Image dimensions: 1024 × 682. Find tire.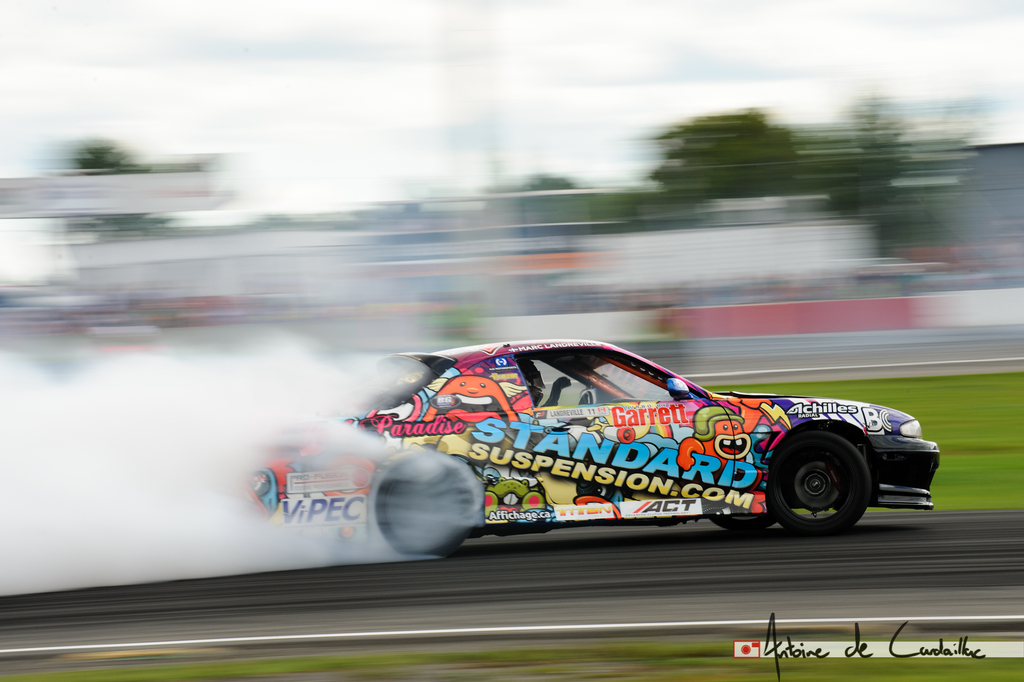
{"left": 373, "top": 456, "right": 470, "bottom": 559}.
